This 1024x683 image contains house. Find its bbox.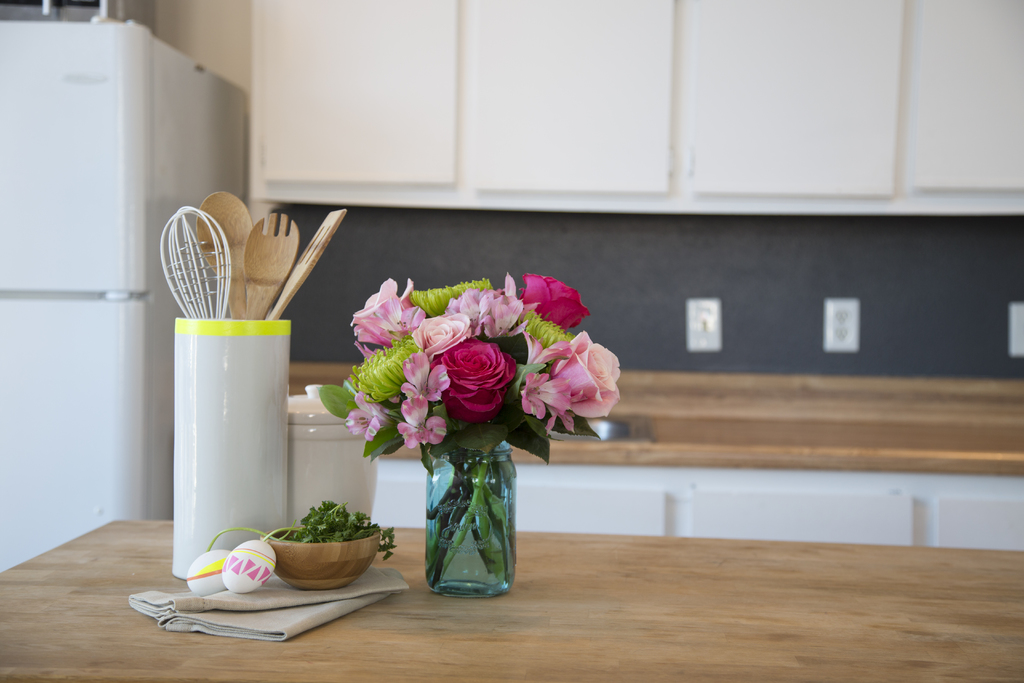
2 0 1023 682.
